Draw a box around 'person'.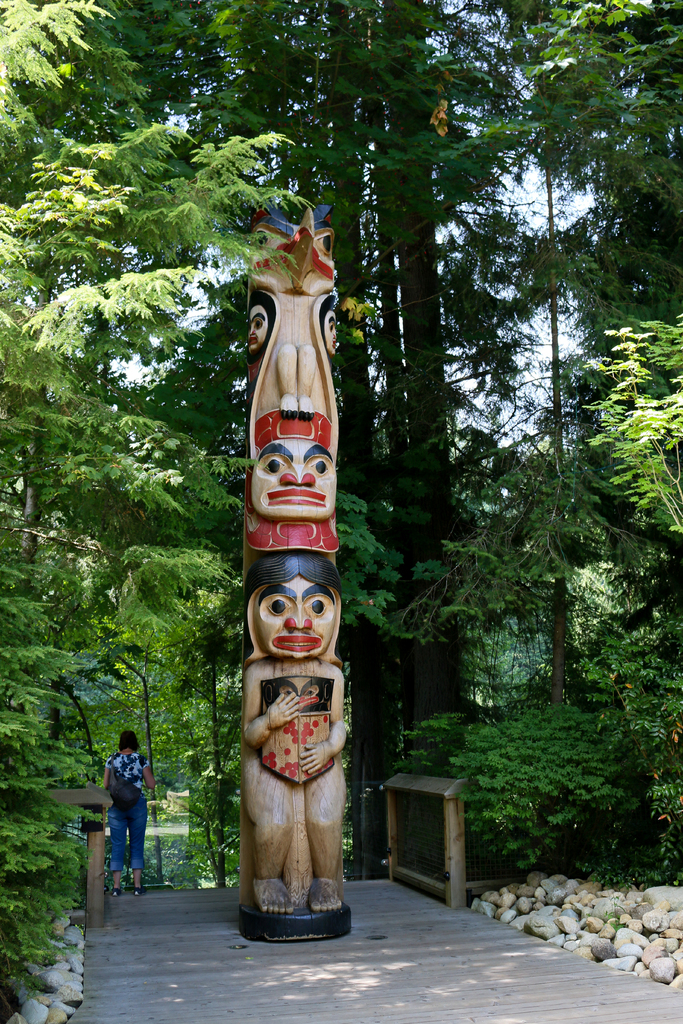
101,731,151,900.
